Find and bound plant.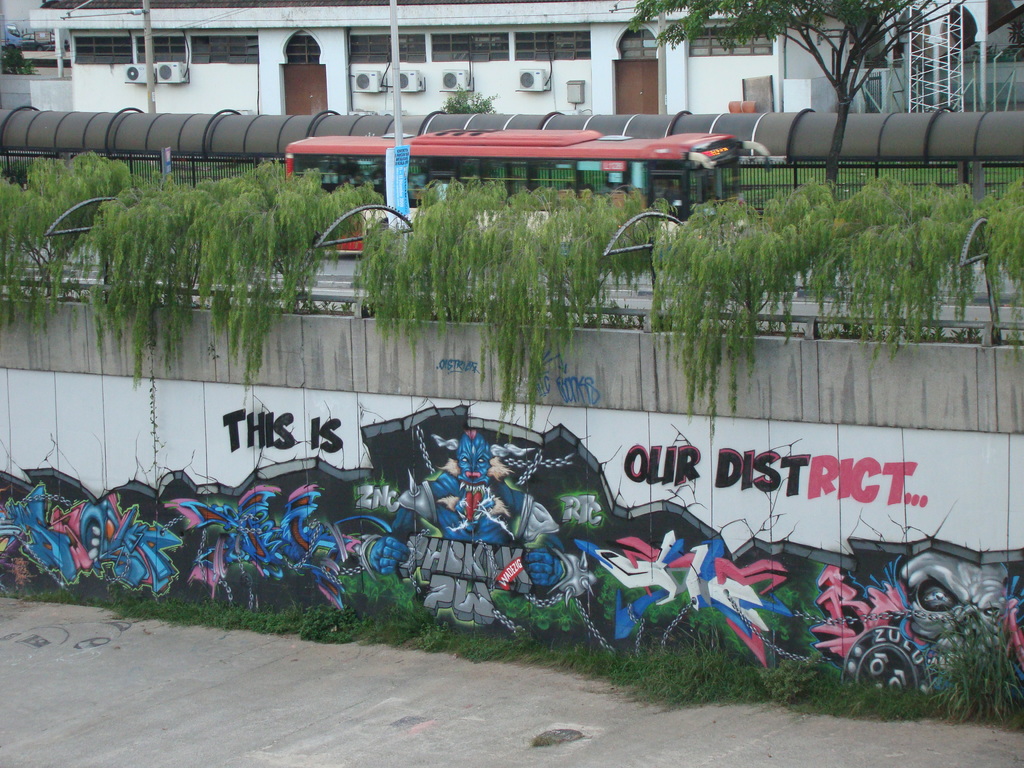
Bound: [left=975, top=164, right=1020, bottom=372].
